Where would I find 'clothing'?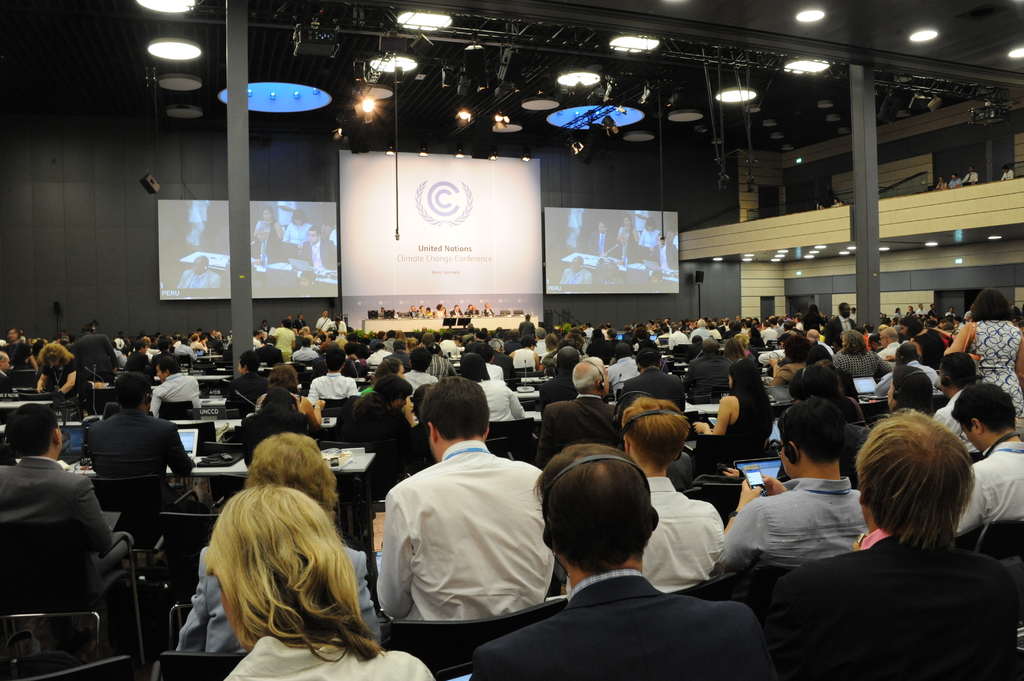
At l=401, t=367, r=438, b=399.
